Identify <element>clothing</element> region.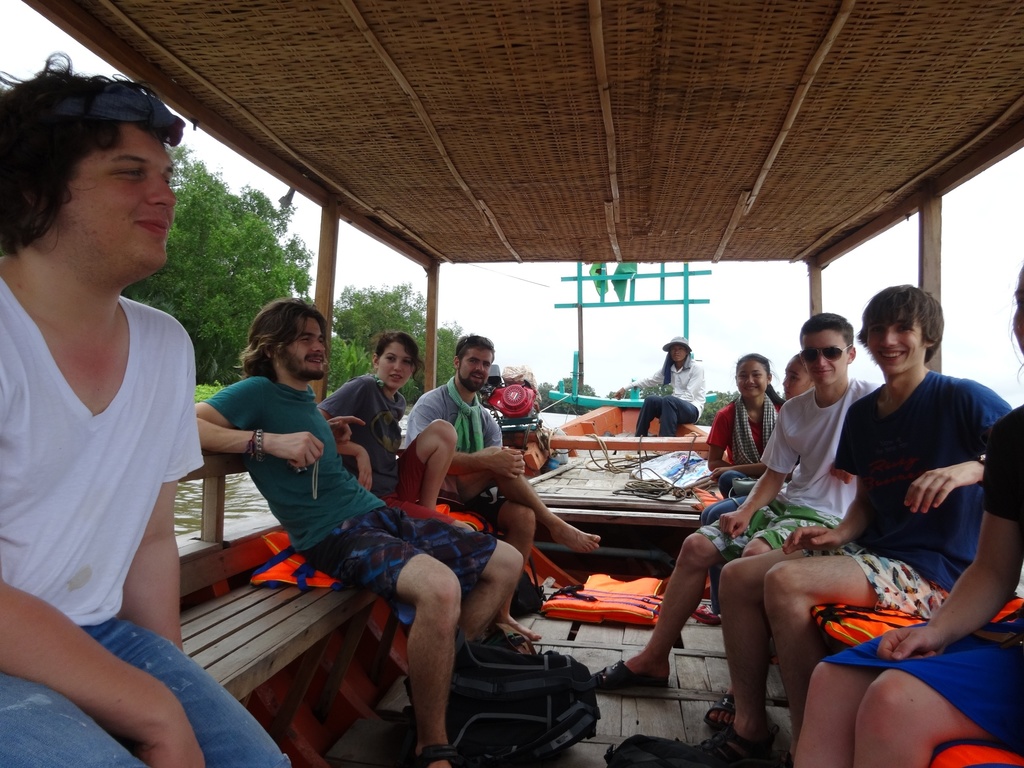
Region: box(0, 260, 296, 767).
